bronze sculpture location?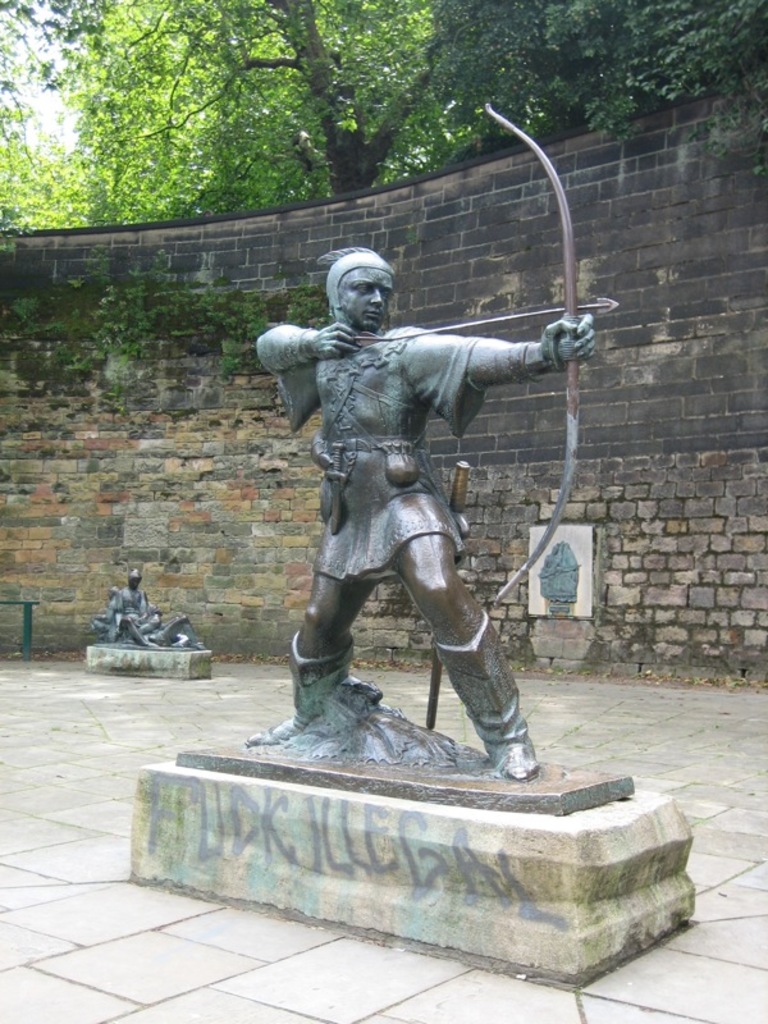
select_region(91, 564, 202, 649)
